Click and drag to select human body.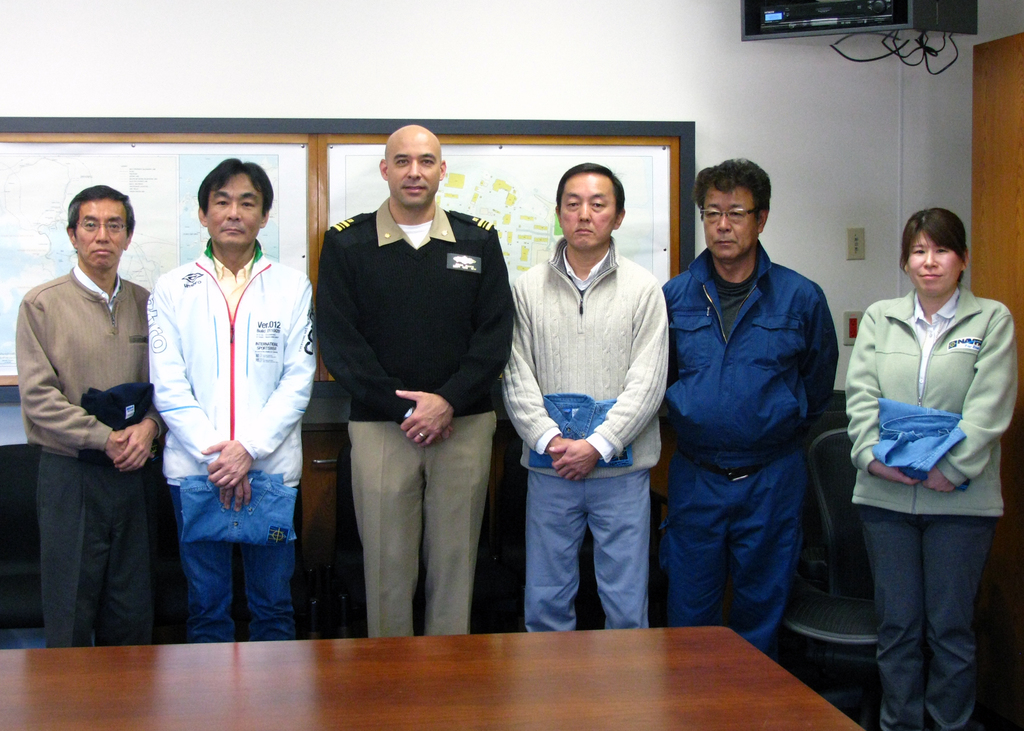
Selection: 501:237:671:637.
